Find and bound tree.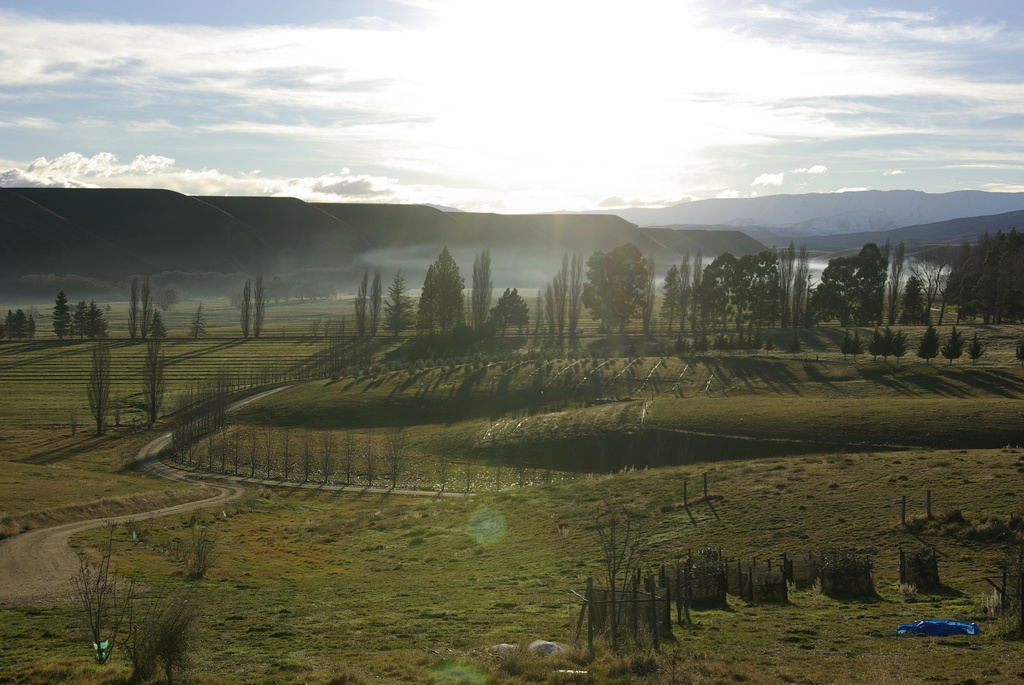
Bound: detection(822, 237, 881, 327).
